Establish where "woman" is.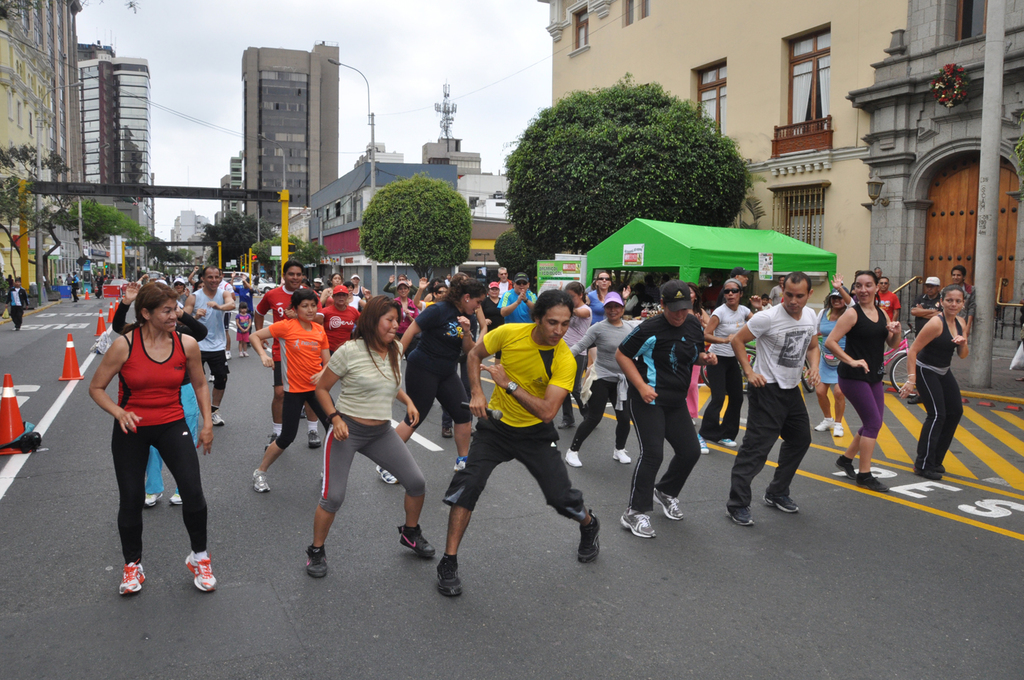
Established at [x1=613, y1=280, x2=718, y2=547].
